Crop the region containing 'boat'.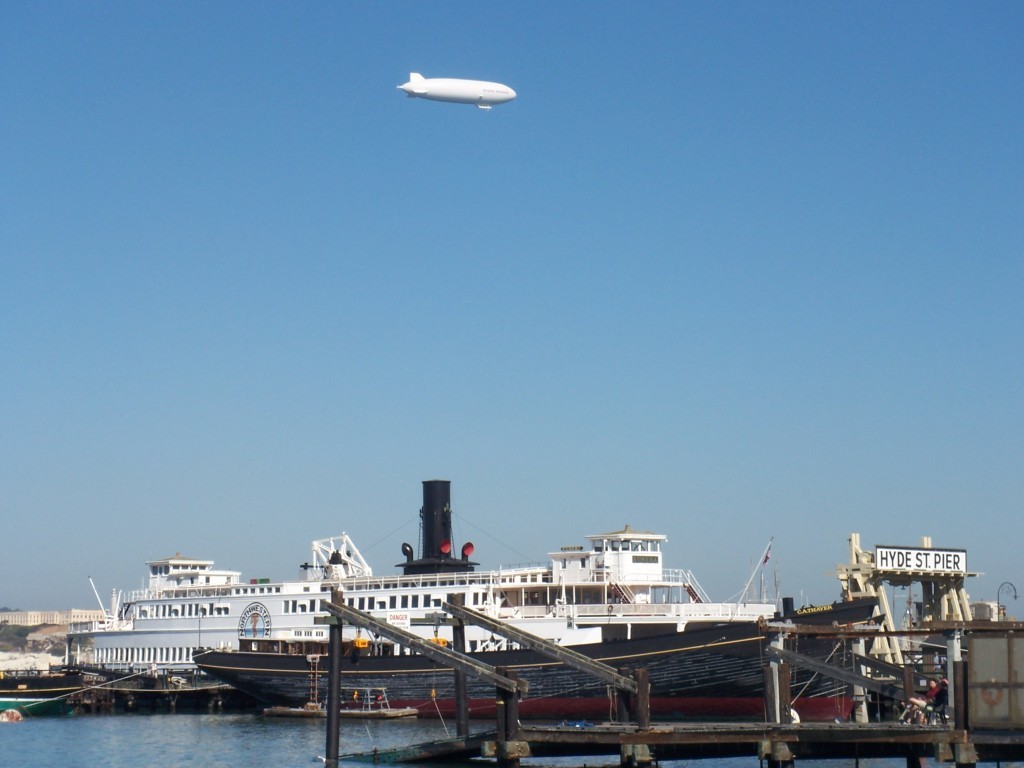
Crop region: [191, 594, 876, 724].
